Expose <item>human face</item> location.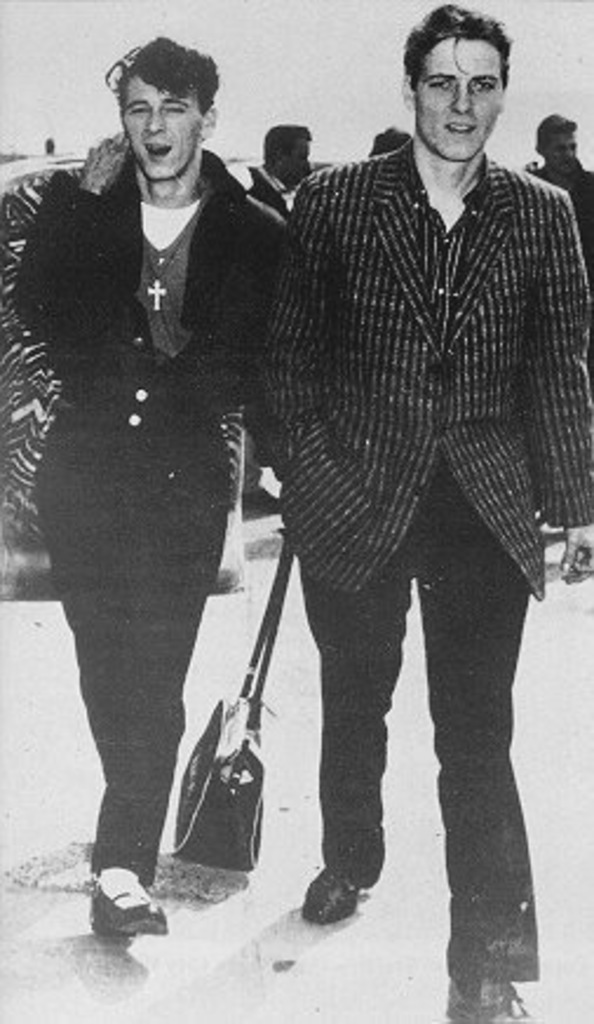
Exposed at bbox(406, 19, 505, 181).
